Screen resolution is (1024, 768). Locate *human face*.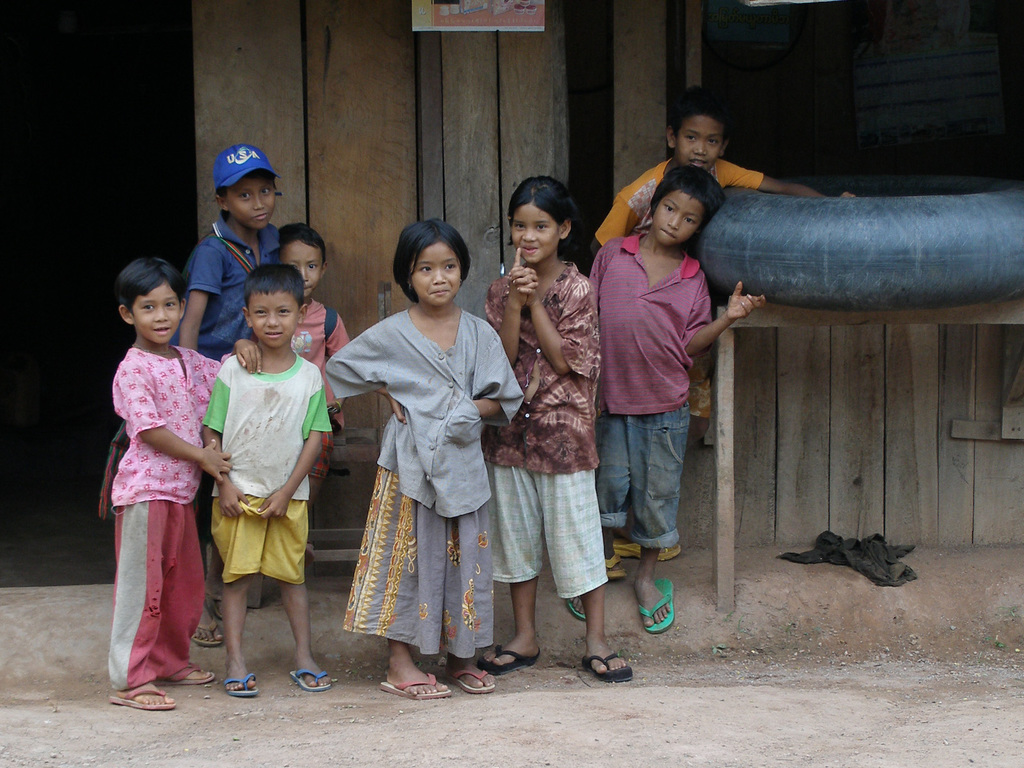
bbox=(410, 241, 459, 307).
